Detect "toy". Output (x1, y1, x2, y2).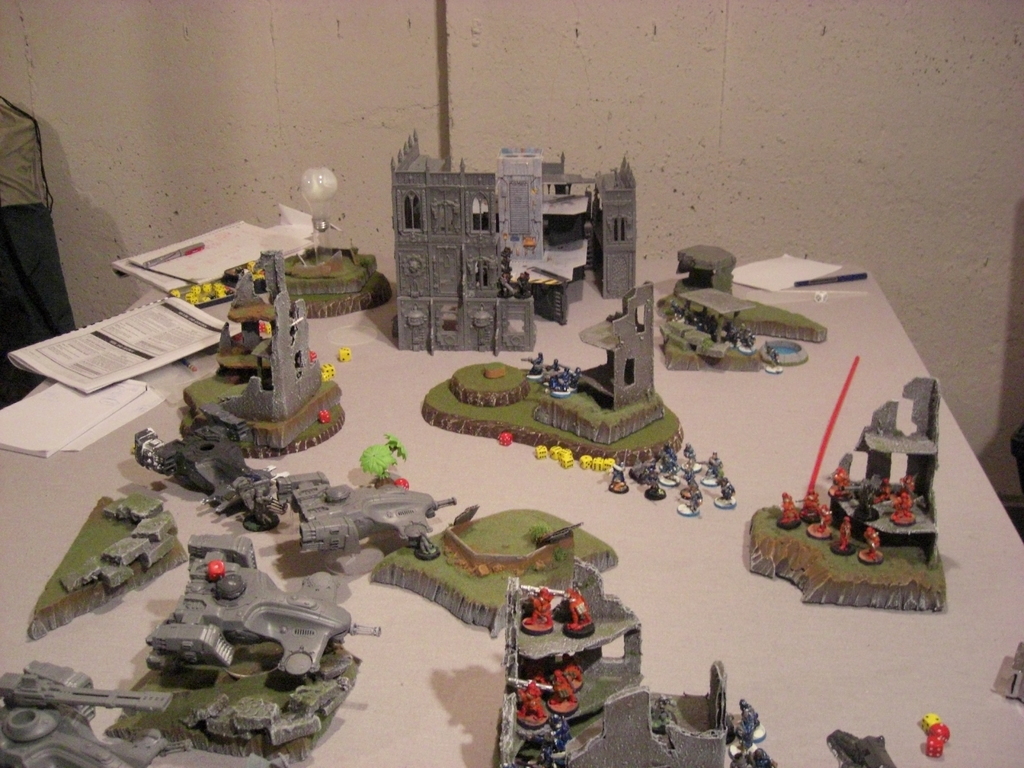
(510, 678, 554, 730).
